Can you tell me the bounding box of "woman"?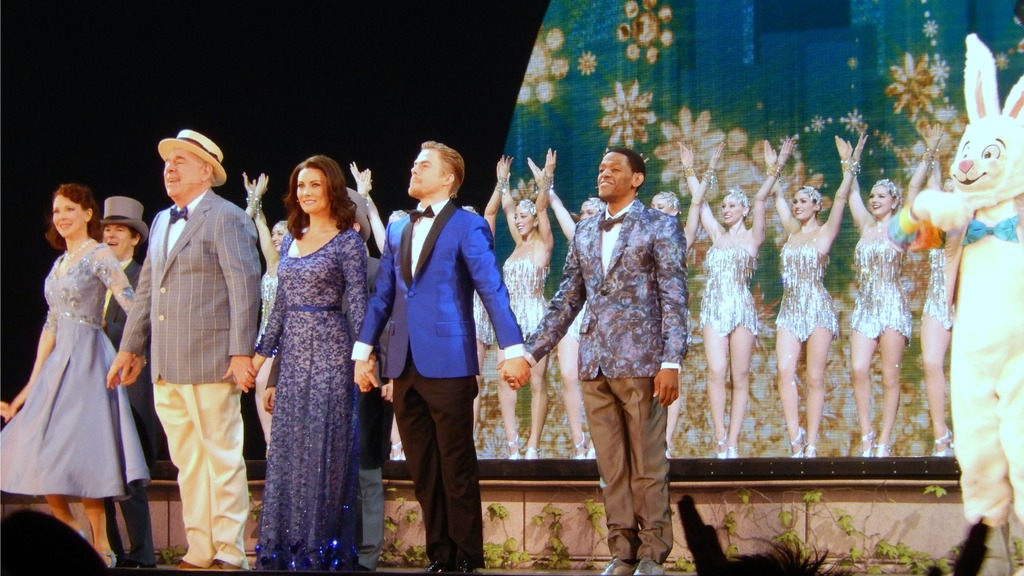
l=832, t=126, r=942, b=450.
